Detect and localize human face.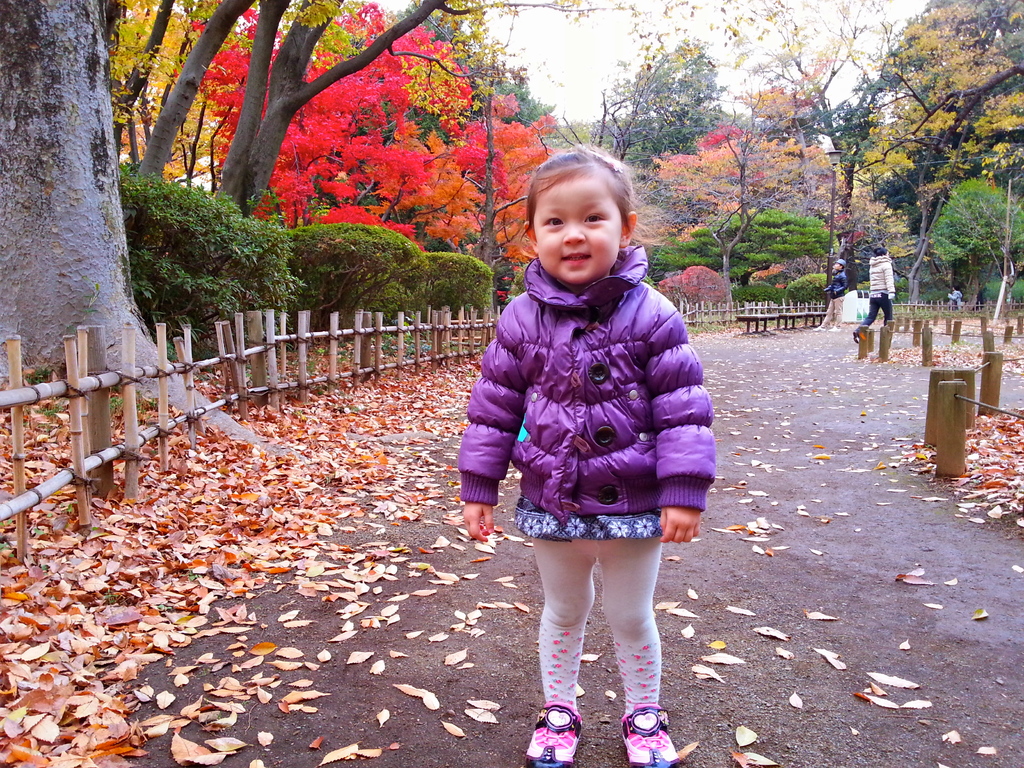
Localized at [833,260,844,273].
